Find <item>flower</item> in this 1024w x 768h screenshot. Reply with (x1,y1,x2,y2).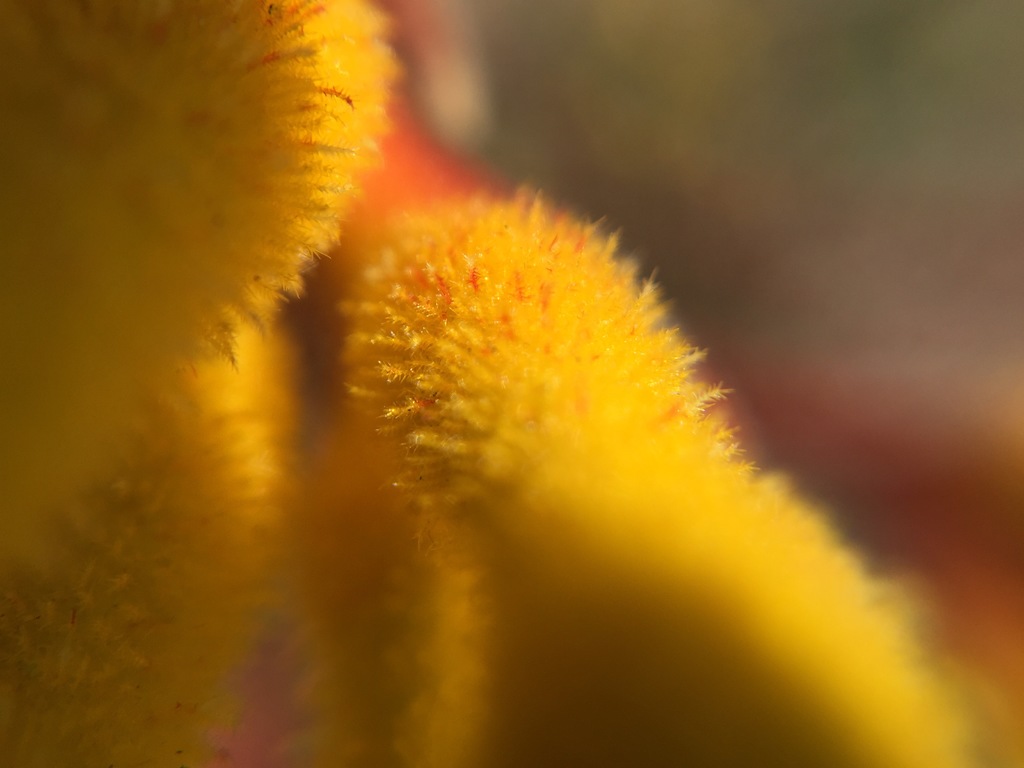
(0,0,1020,762).
